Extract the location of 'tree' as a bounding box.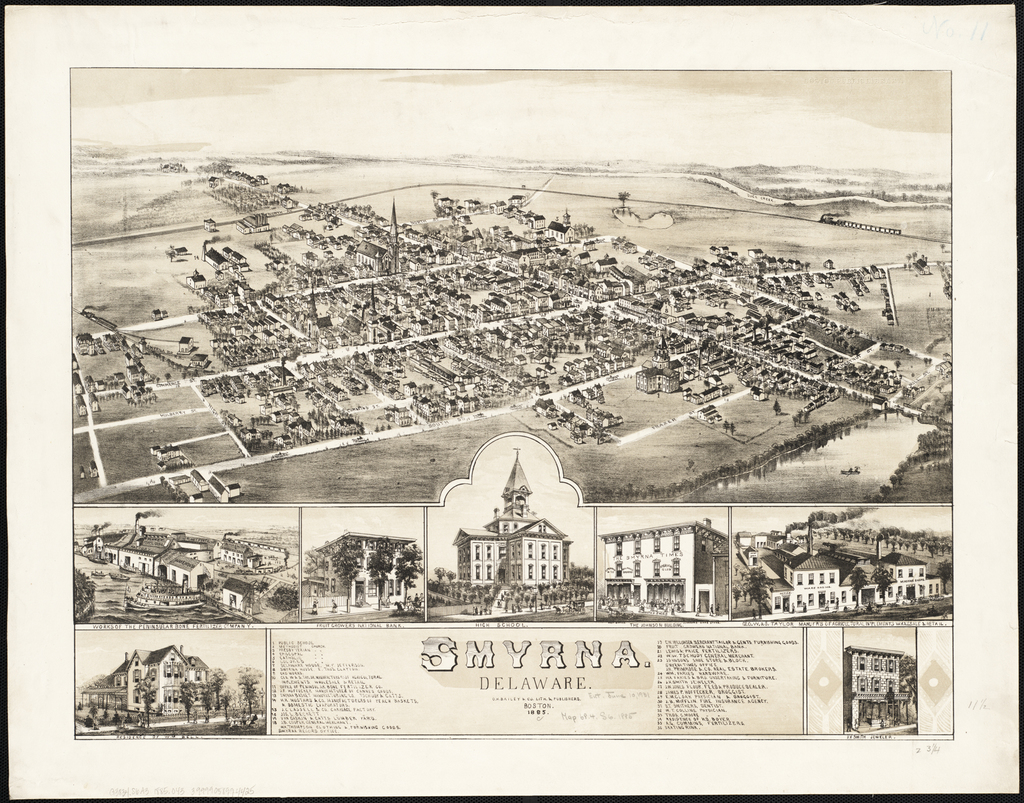
rect(331, 536, 363, 612).
